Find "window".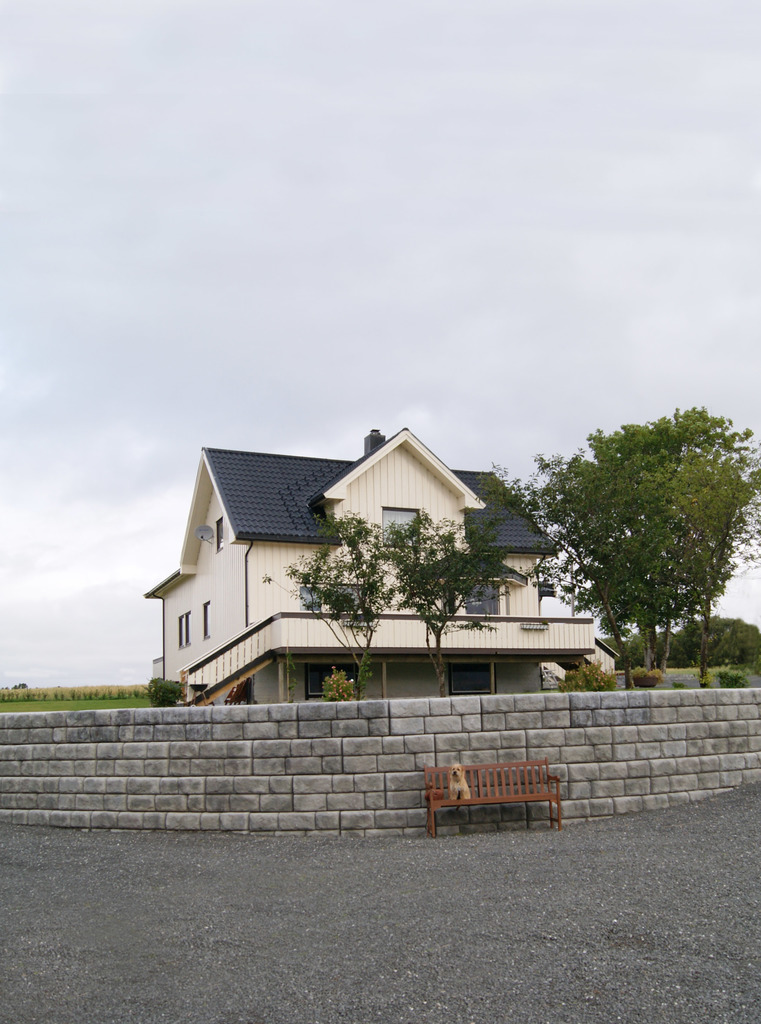
bbox=[300, 580, 368, 614].
